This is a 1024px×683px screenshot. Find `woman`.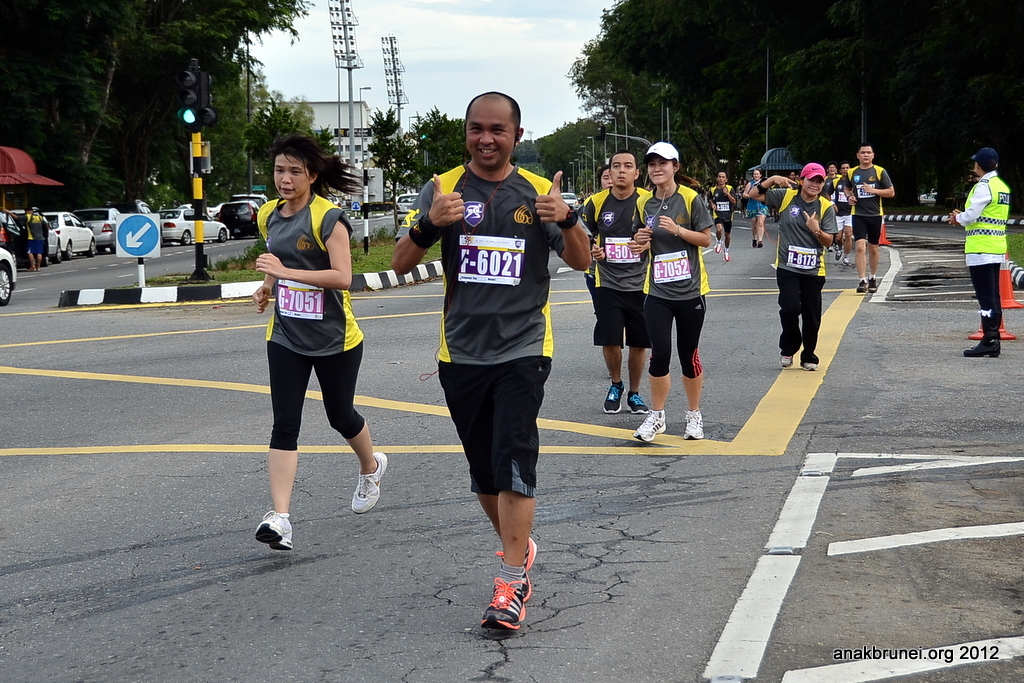
Bounding box: 831 163 852 267.
